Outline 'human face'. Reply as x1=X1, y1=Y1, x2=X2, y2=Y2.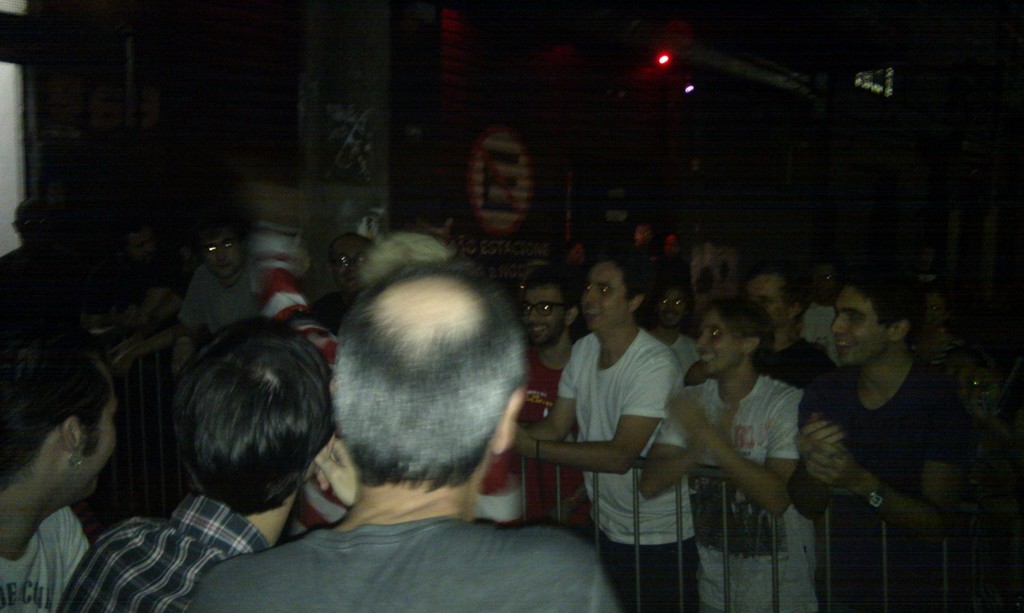
x1=329, y1=247, x2=360, y2=293.
